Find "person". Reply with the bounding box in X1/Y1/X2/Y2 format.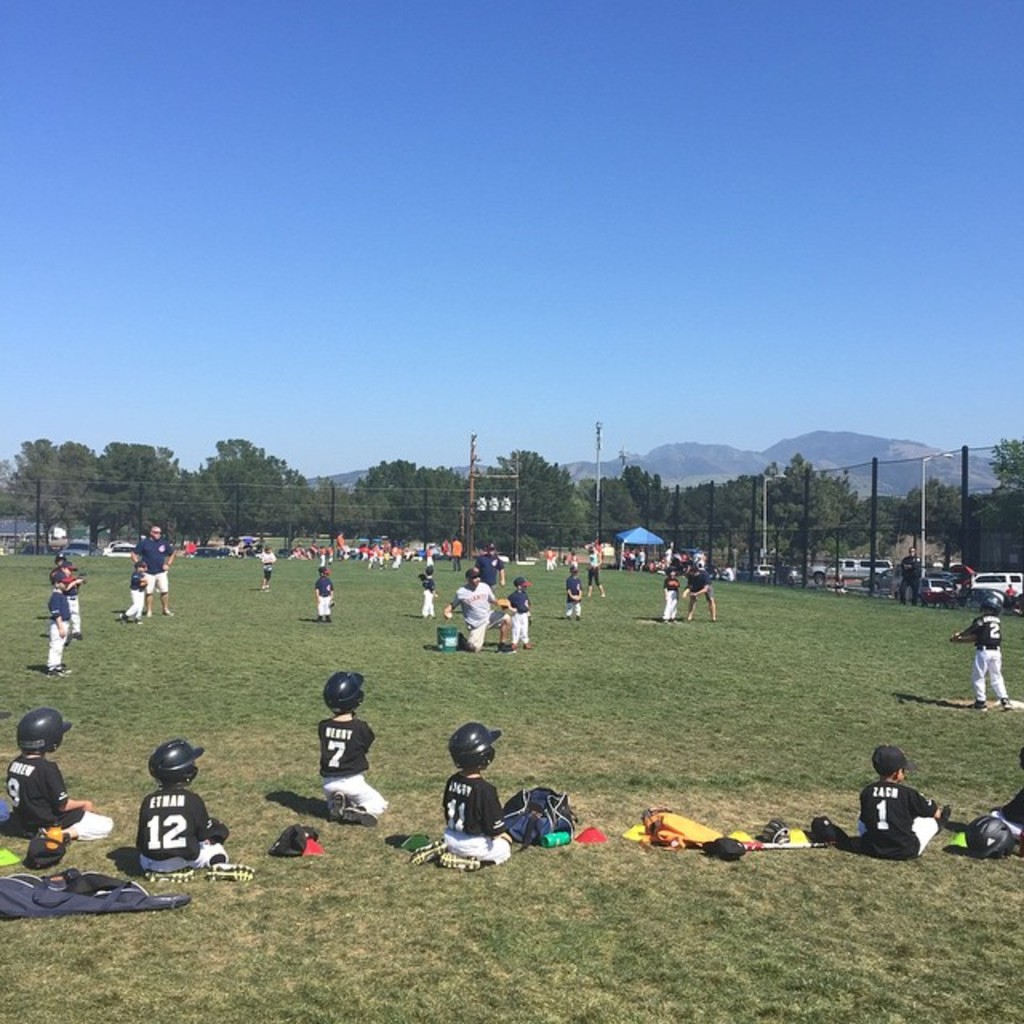
858/744/939/859.
